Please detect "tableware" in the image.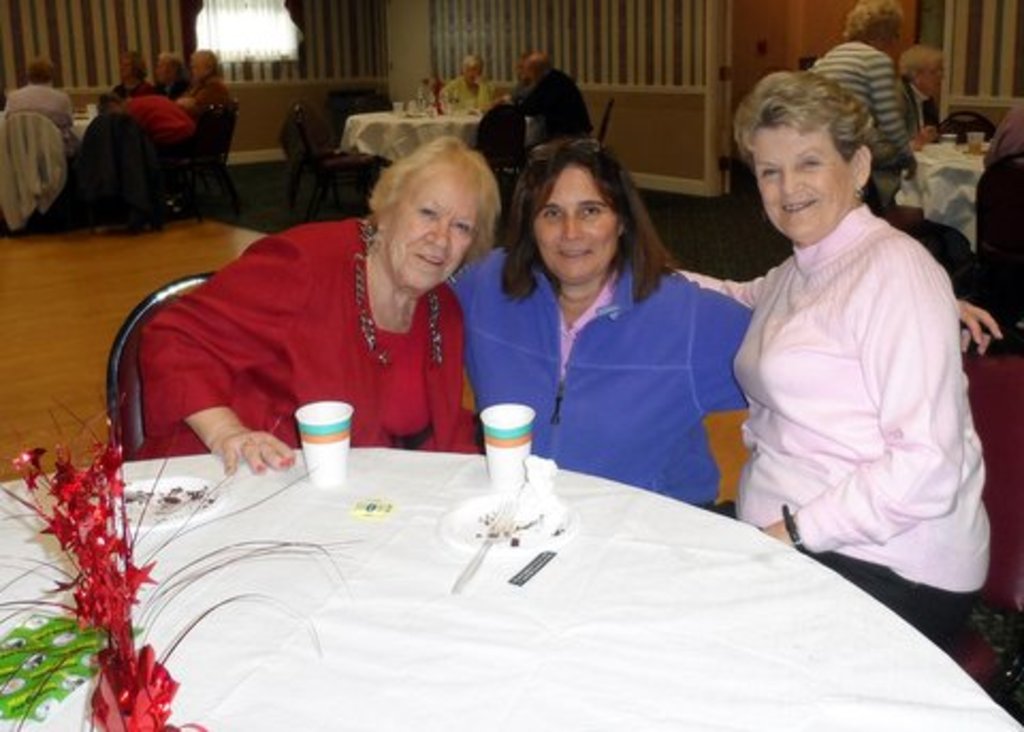
442,484,570,555.
